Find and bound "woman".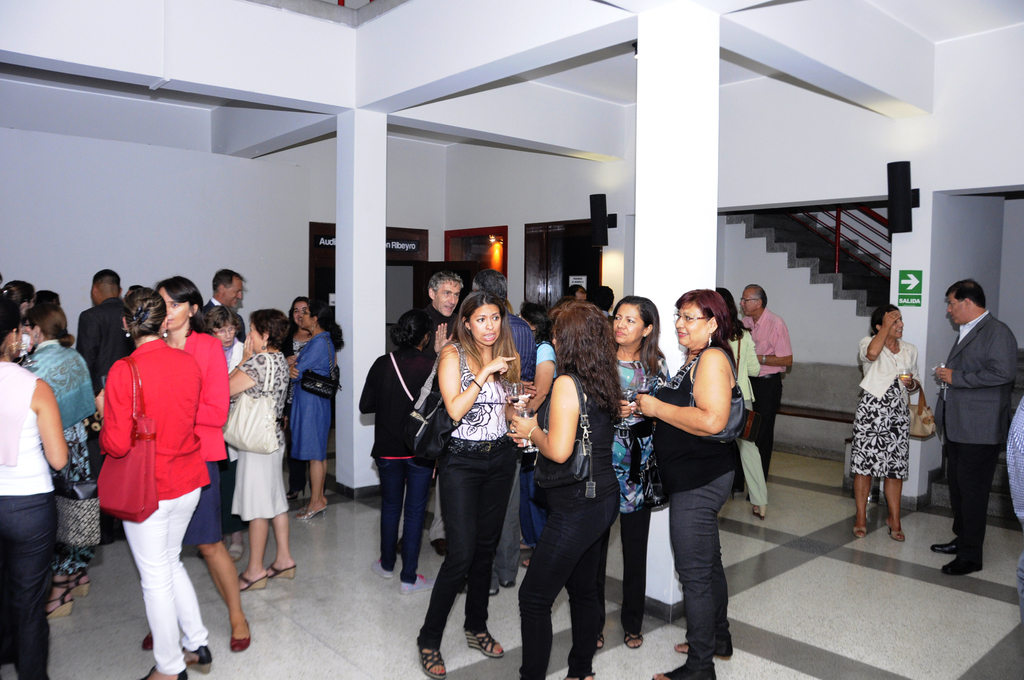
Bound: (207,305,257,387).
